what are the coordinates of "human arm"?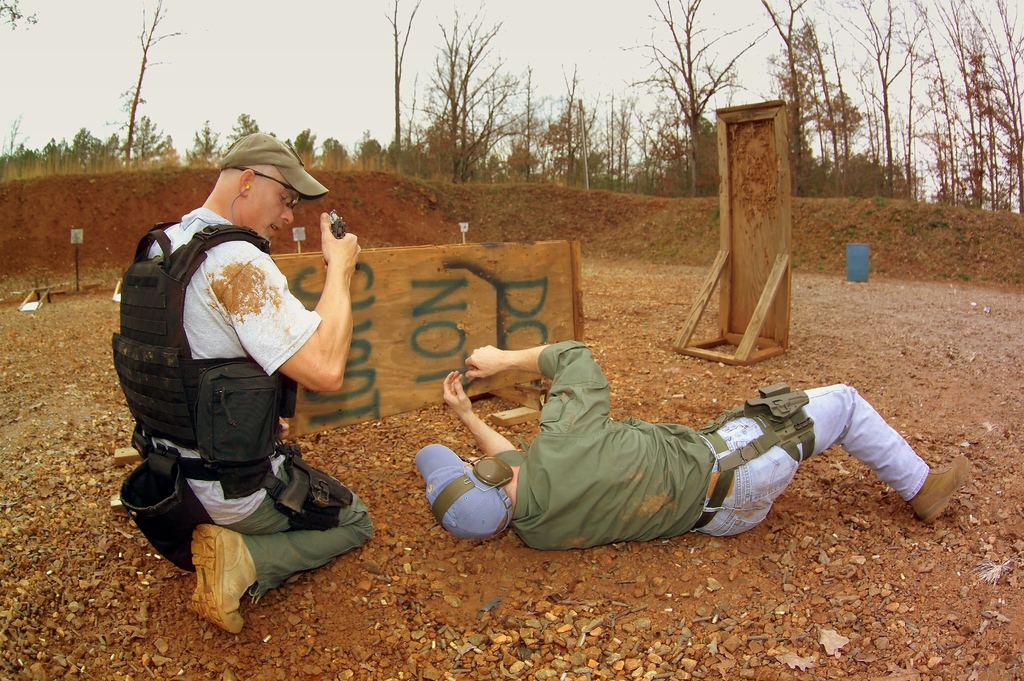
rect(276, 414, 292, 446).
